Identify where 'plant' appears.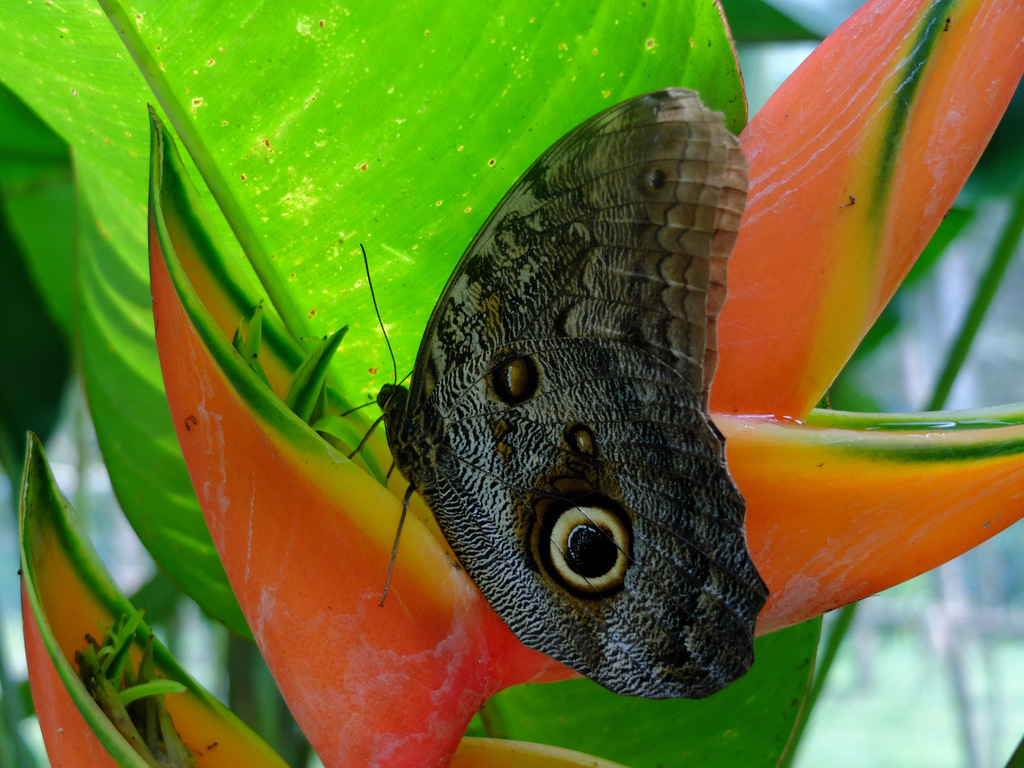
Appears at crop(110, 0, 938, 753).
